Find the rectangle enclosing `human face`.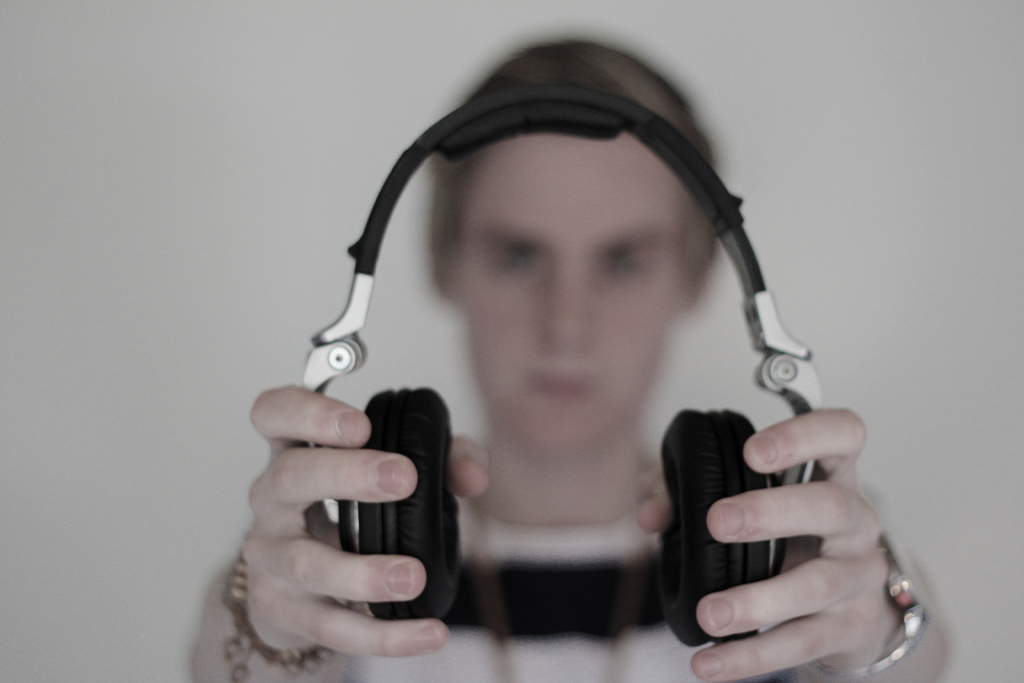
l=454, t=136, r=678, b=452.
